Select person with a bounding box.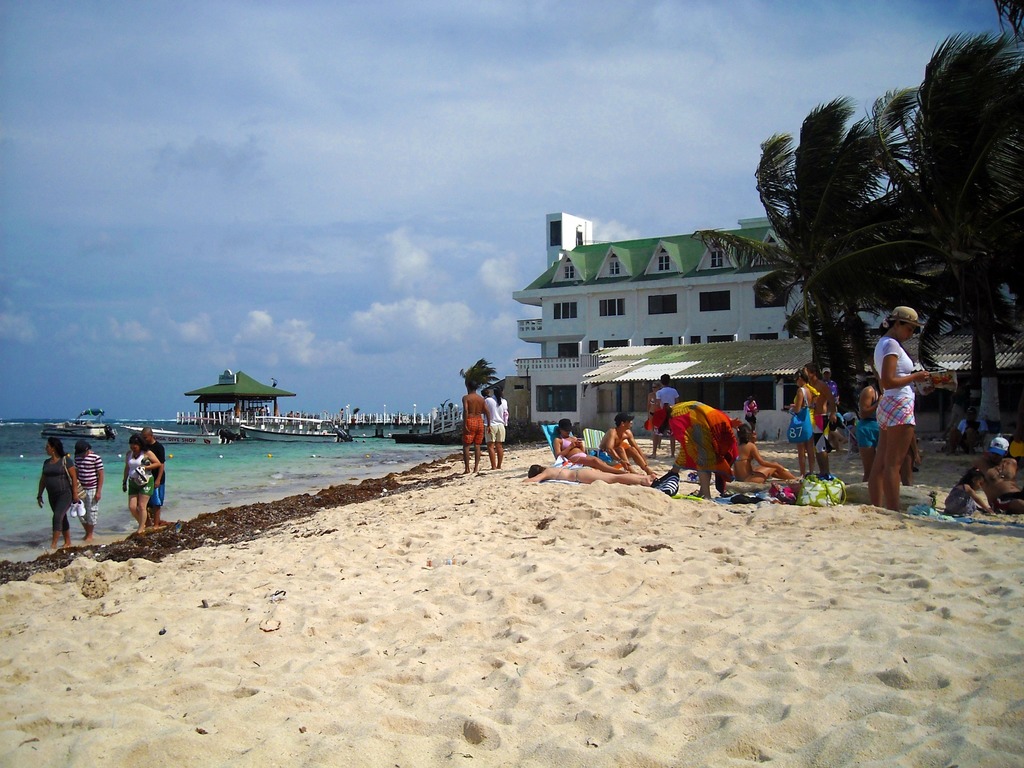
detection(460, 376, 491, 473).
